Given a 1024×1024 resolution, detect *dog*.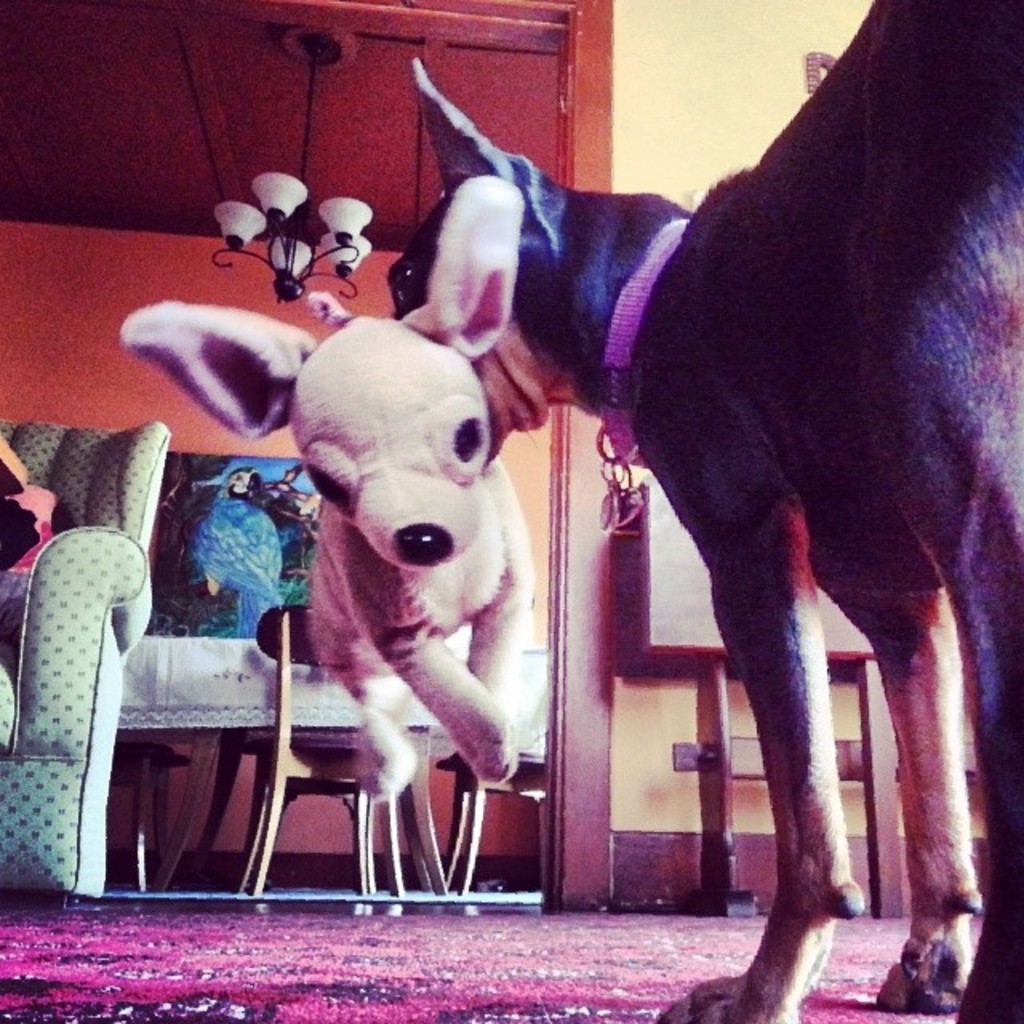
x1=381 y1=0 x2=1022 y2=1022.
